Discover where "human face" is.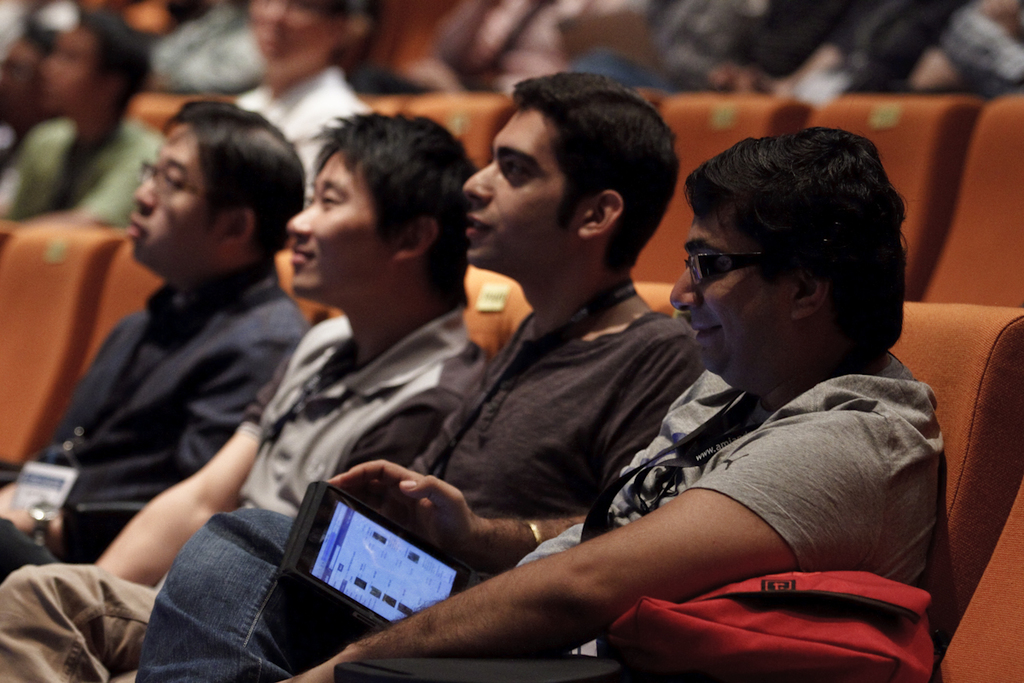
Discovered at (x1=463, y1=109, x2=576, y2=267).
